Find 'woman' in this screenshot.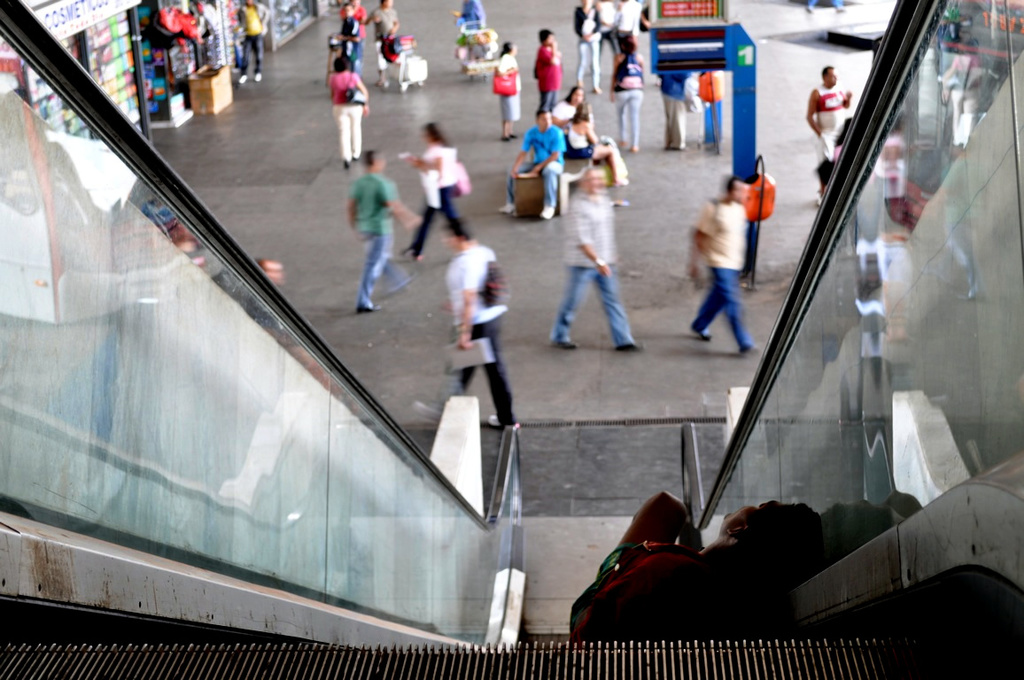
The bounding box for 'woman' is <region>325, 52, 368, 149</region>.
